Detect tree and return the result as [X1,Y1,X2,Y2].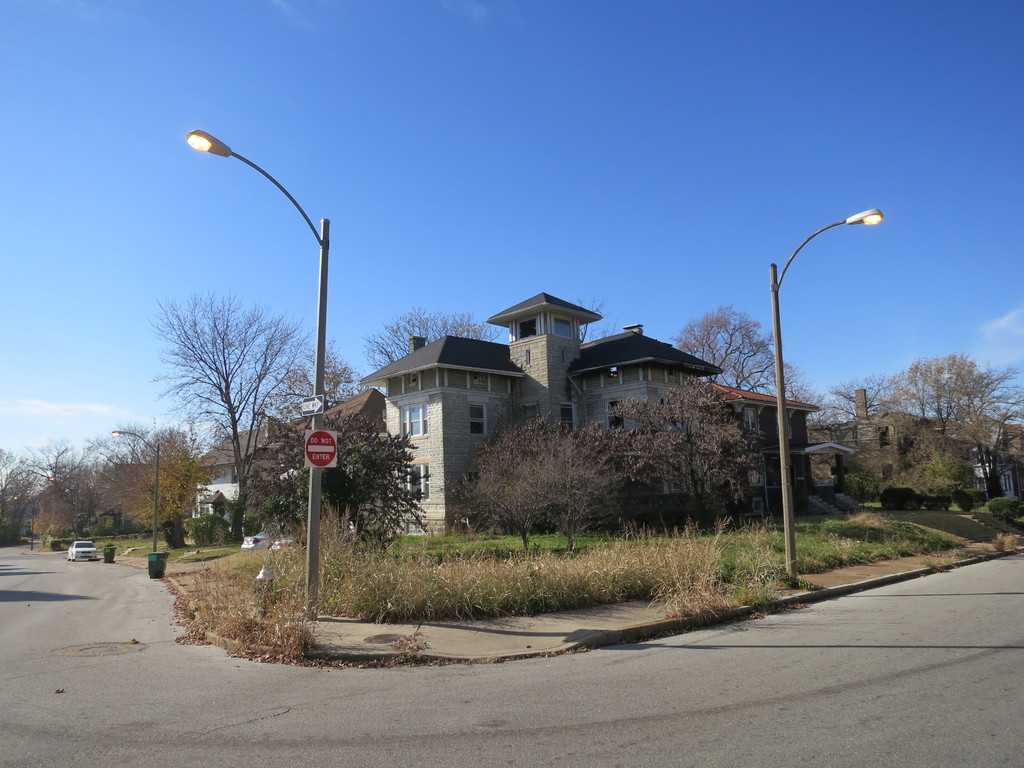
[316,410,434,582].
